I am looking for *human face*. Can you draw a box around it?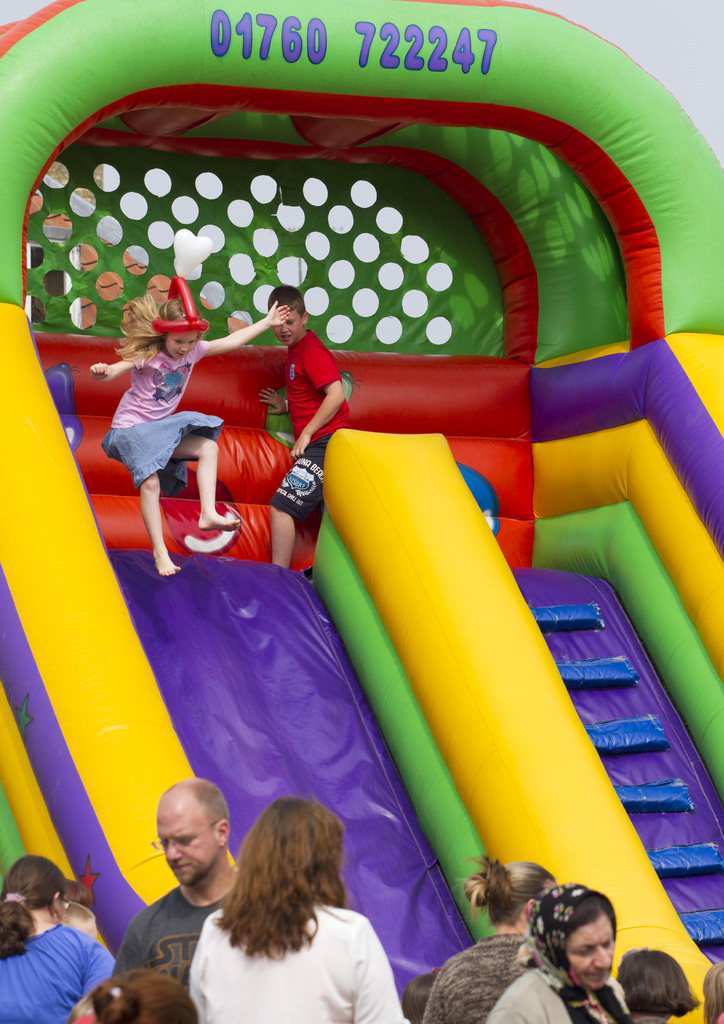
Sure, the bounding box is l=261, t=293, r=310, b=339.
